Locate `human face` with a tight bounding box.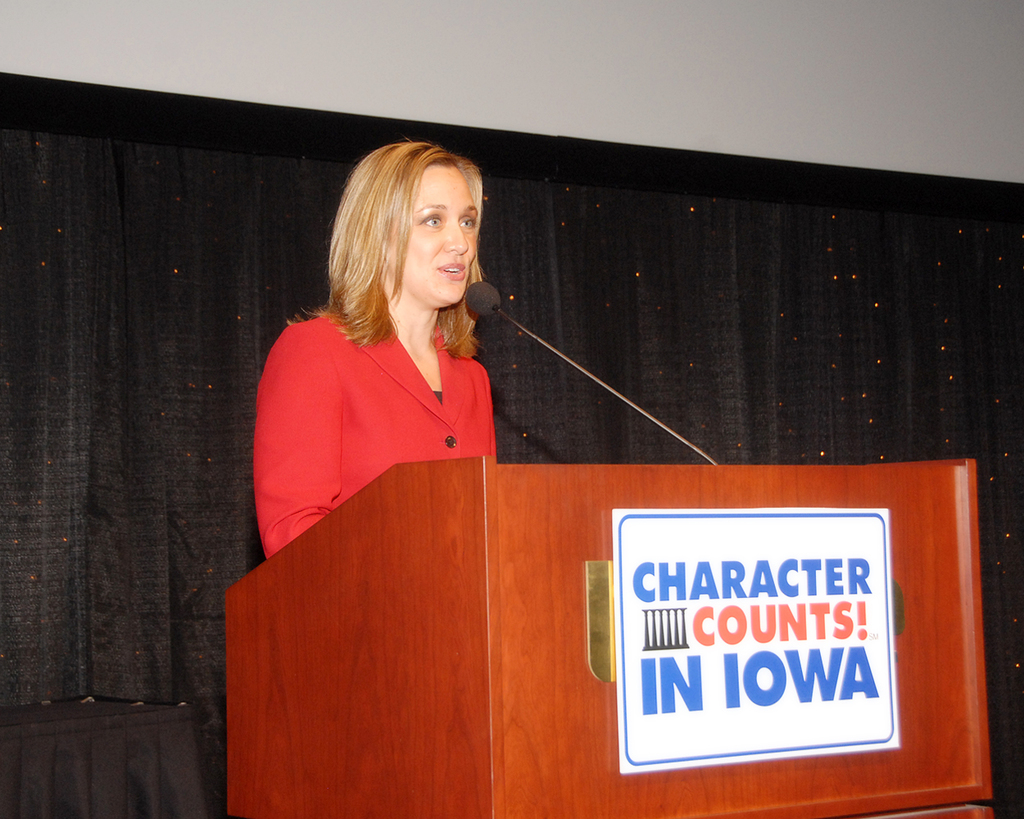
<box>365,159,481,308</box>.
